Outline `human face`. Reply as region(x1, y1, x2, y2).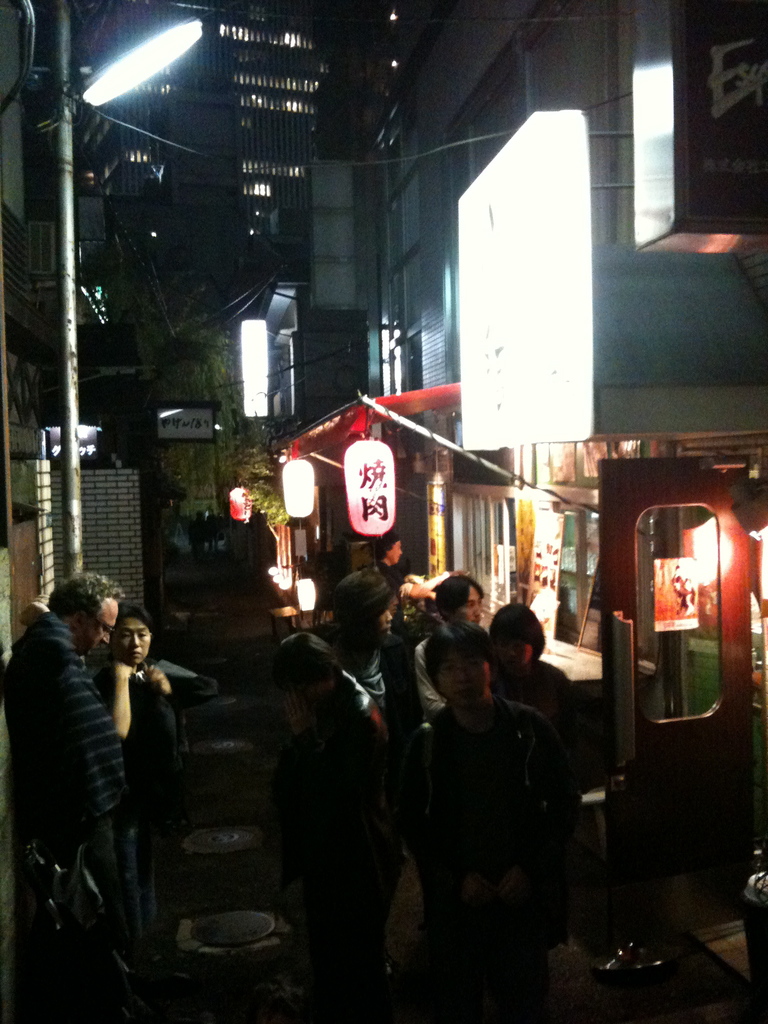
region(80, 609, 118, 654).
